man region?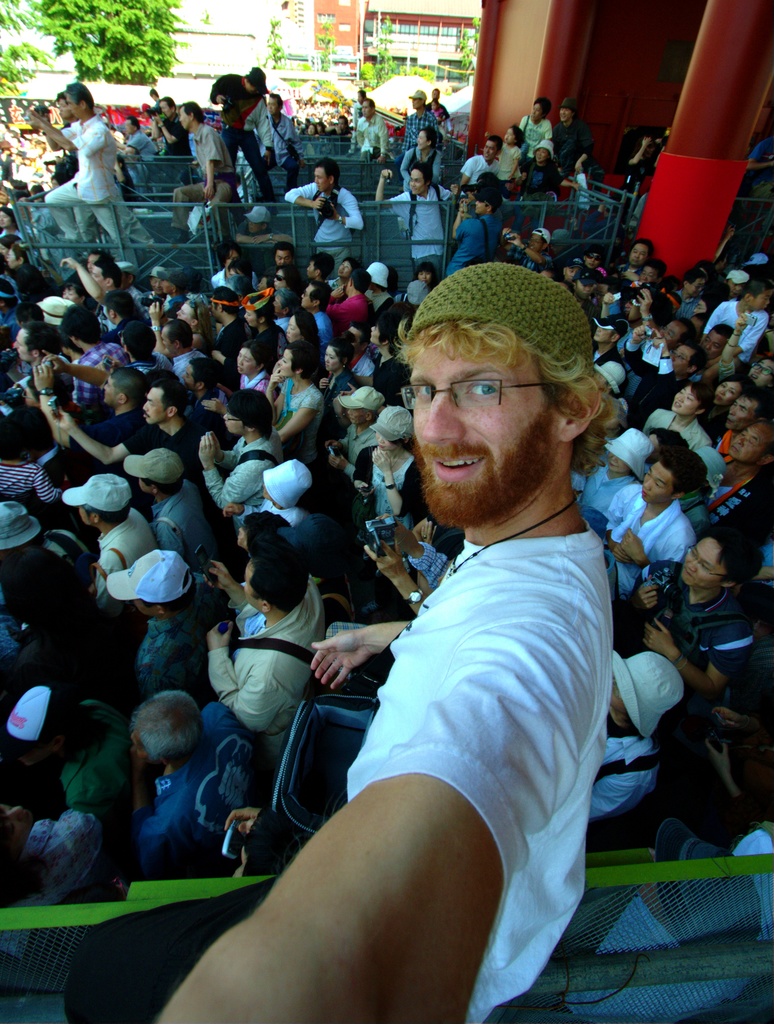
<box>211,68,283,208</box>
